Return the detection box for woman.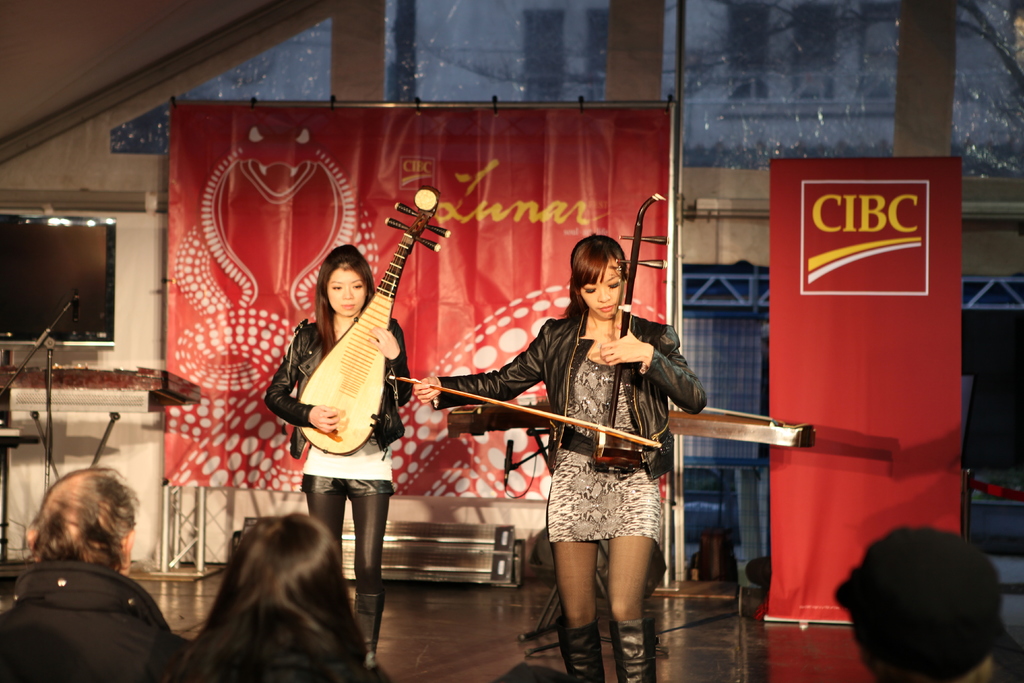
l=416, t=230, r=707, b=682.
